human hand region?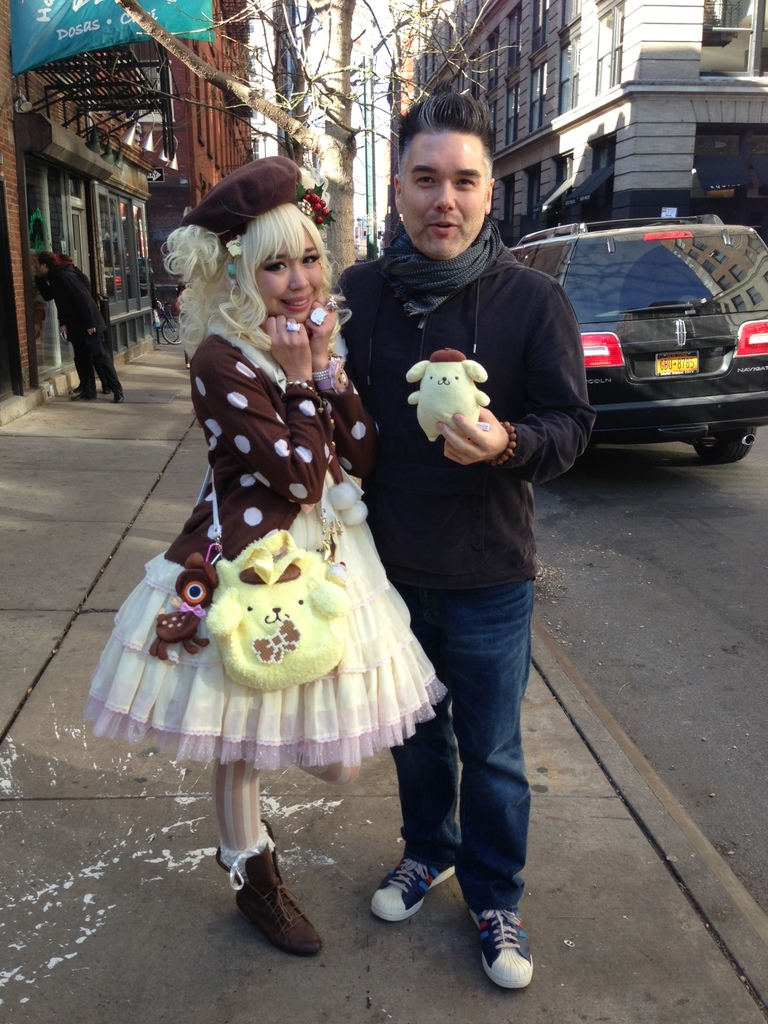
434,403,511,468
